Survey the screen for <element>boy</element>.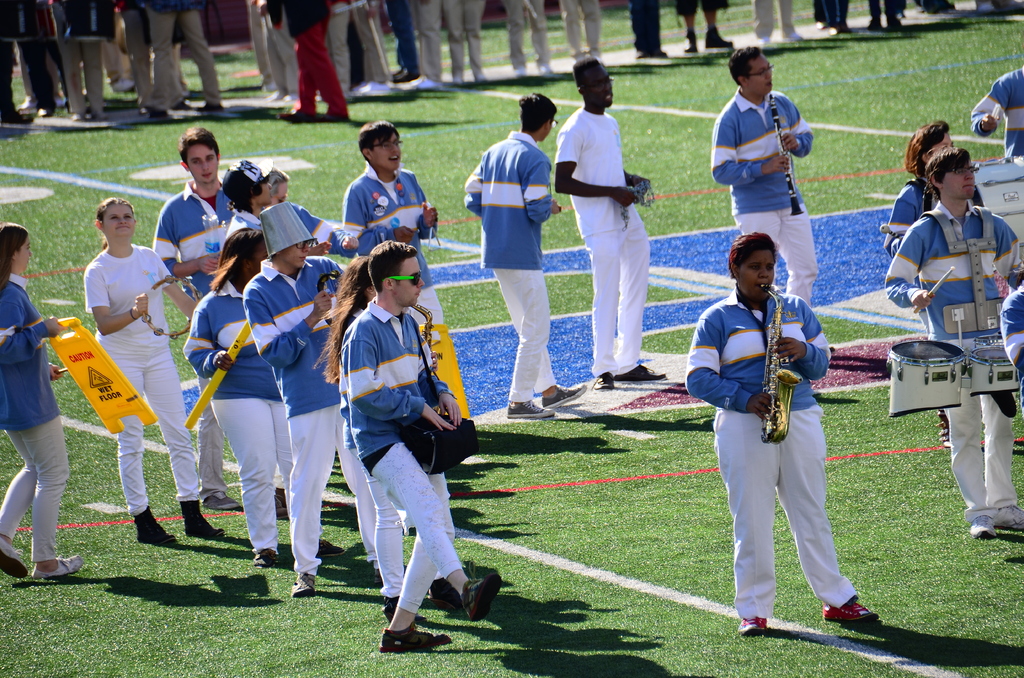
Survey found: l=972, t=64, r=1023, b=158.
